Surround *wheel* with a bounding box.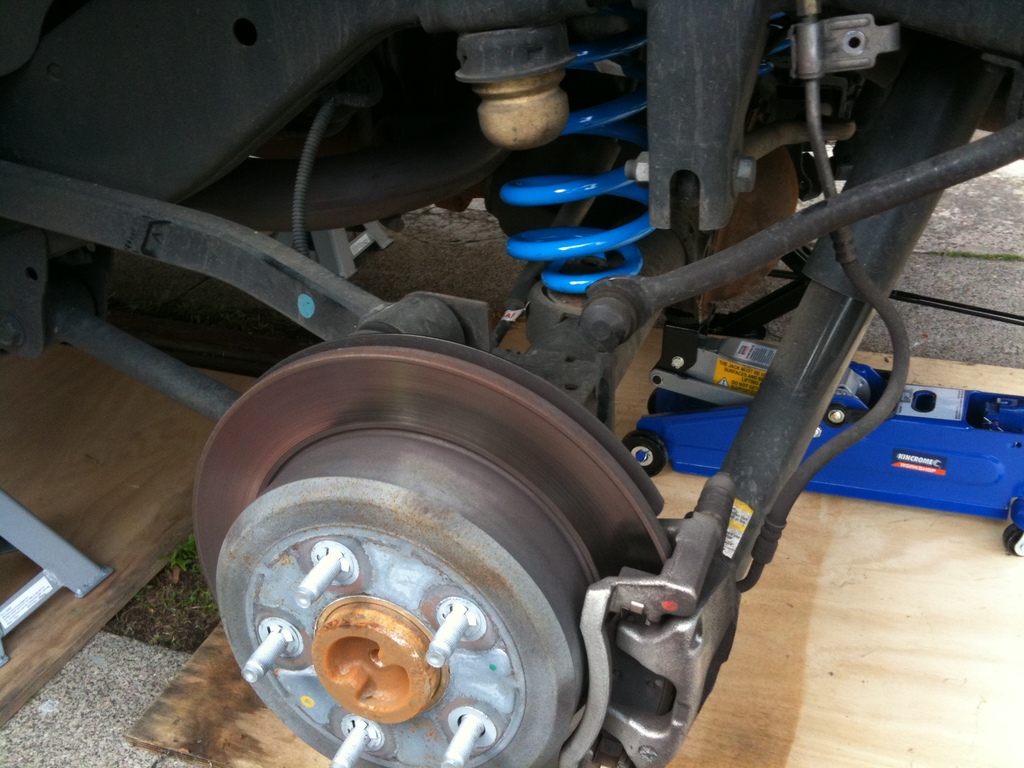
box=[194, 328, 678, 767].
